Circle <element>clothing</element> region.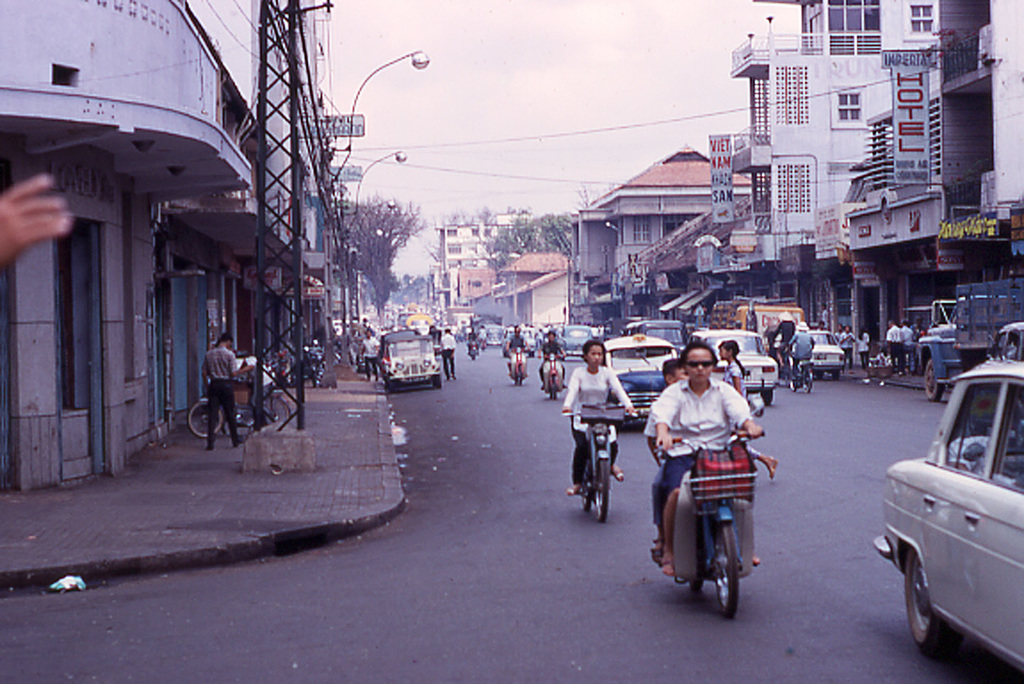
Region: box(206, 346, 242, 448).
